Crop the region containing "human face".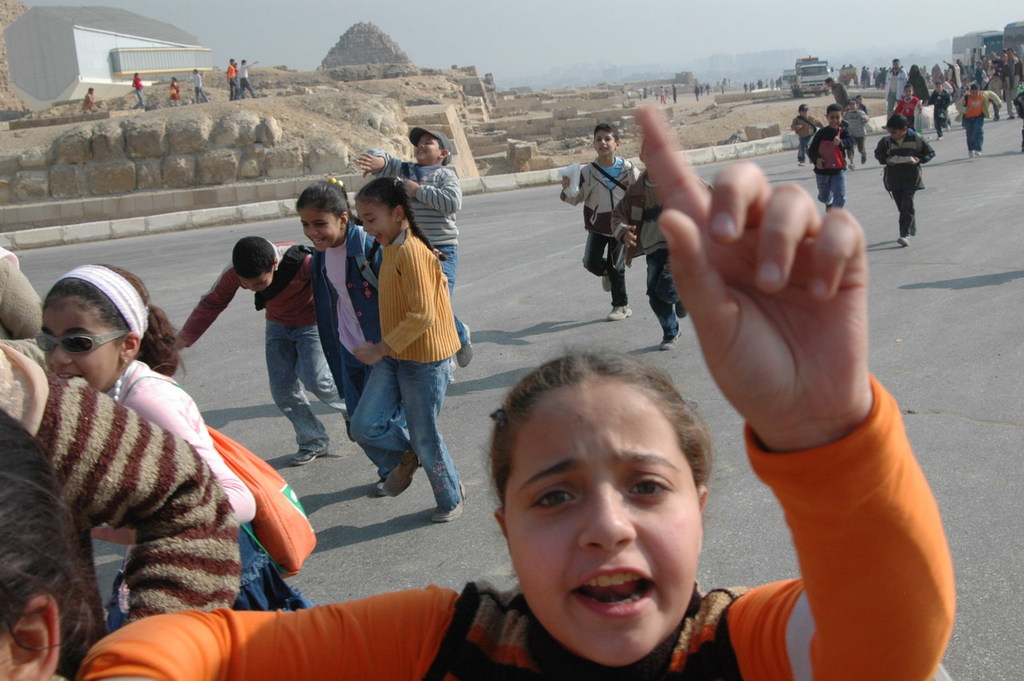
Crop region: (x1=239, y1=276, x2=278, y2=293).
